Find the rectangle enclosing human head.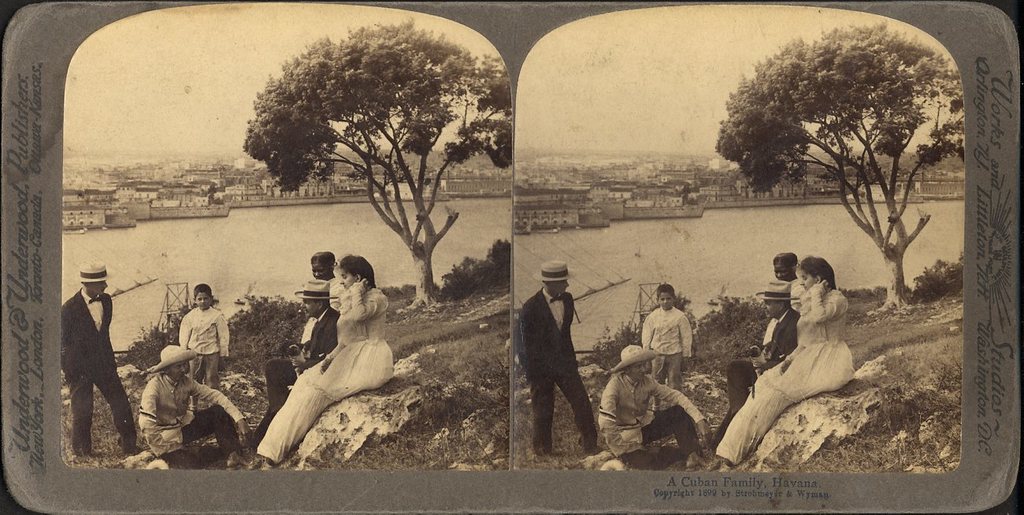
x1=308 y1=252 x2=335 y2=282.
